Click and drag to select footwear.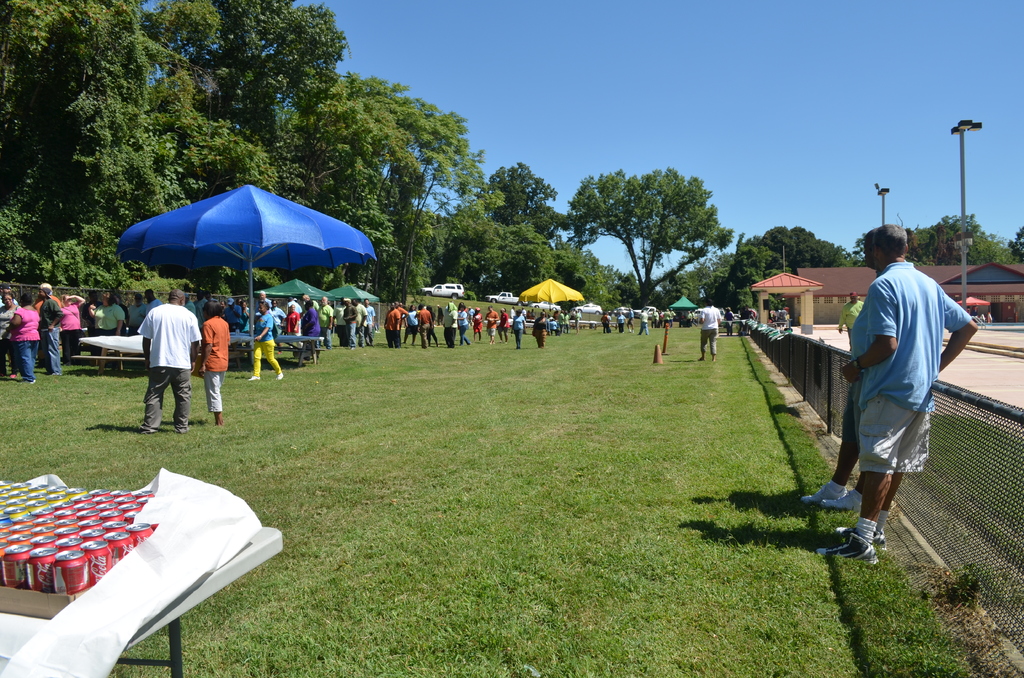
Selection: rect(816, 530, 879, 563).
